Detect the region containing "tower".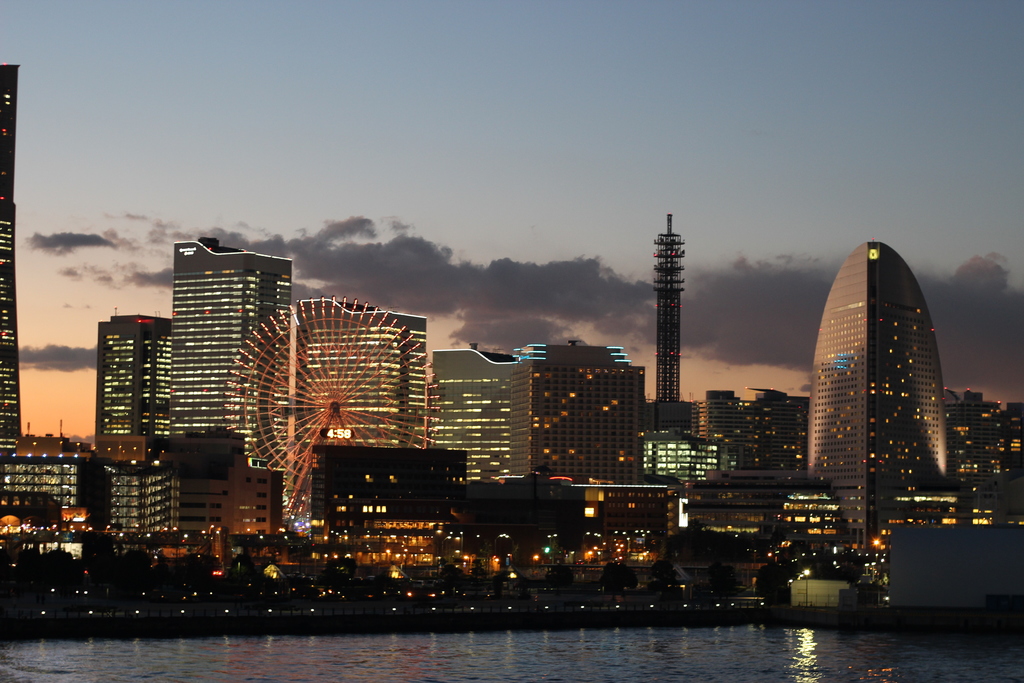
(165,224,298,478).
